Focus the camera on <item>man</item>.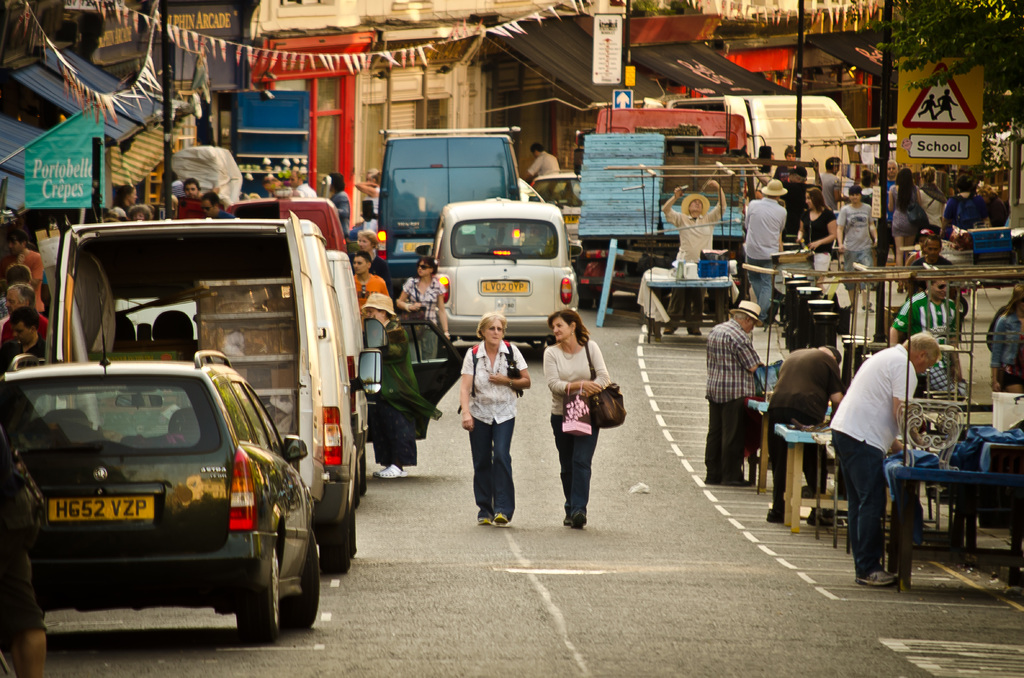
Focus region: crop(204, 191, 232, 218).
